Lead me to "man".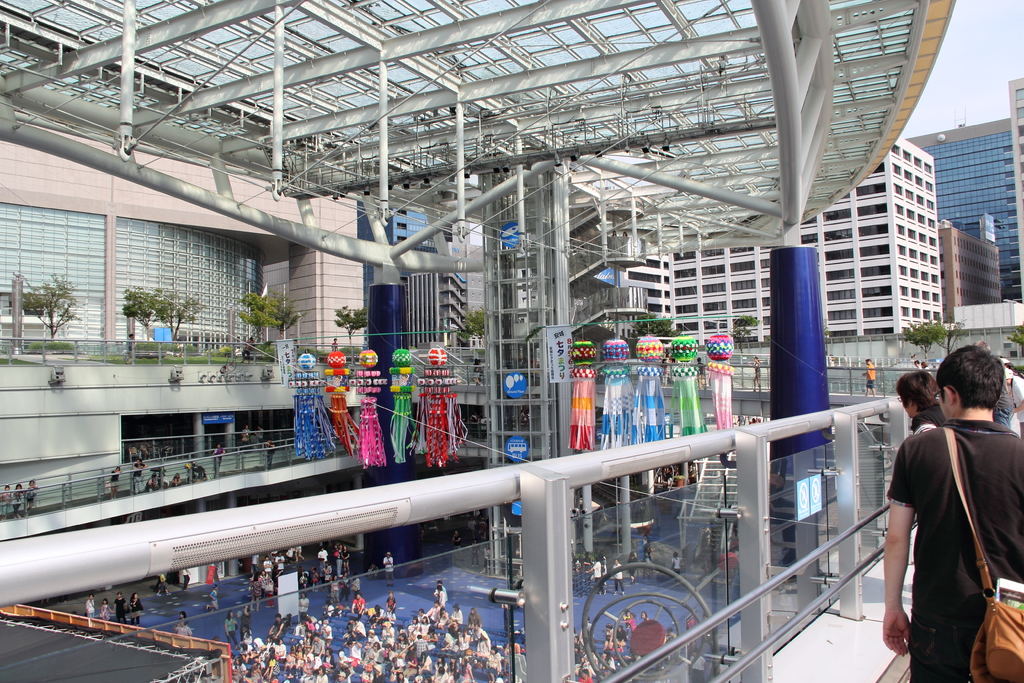
Lead to (x1=266, y1=439, x2=276, y2=468).
